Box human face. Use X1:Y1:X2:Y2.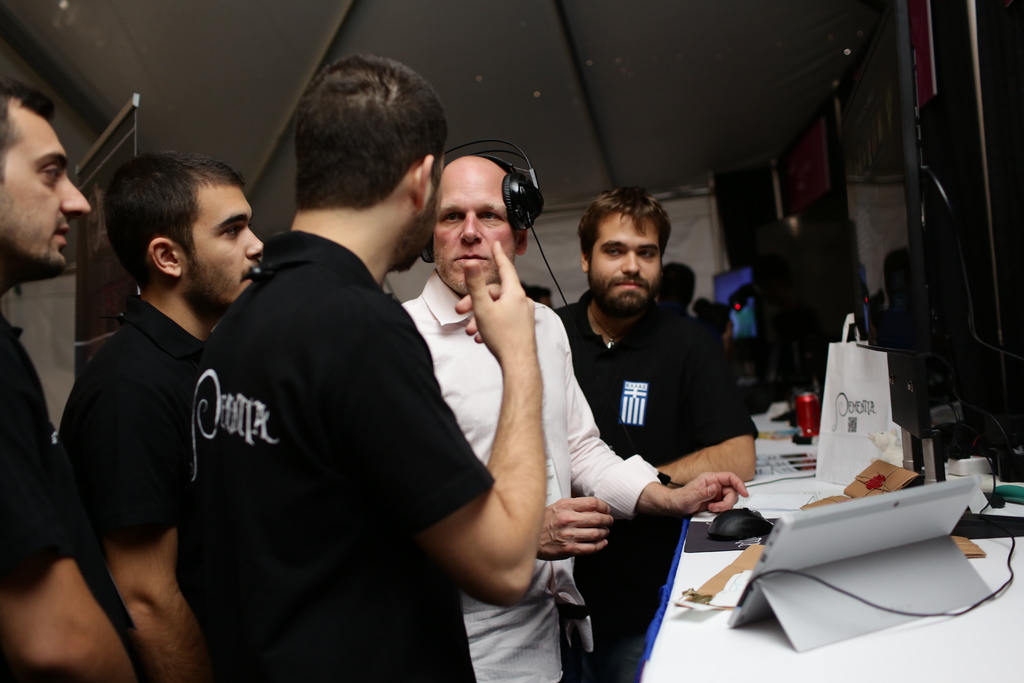
182:183:264:302.
